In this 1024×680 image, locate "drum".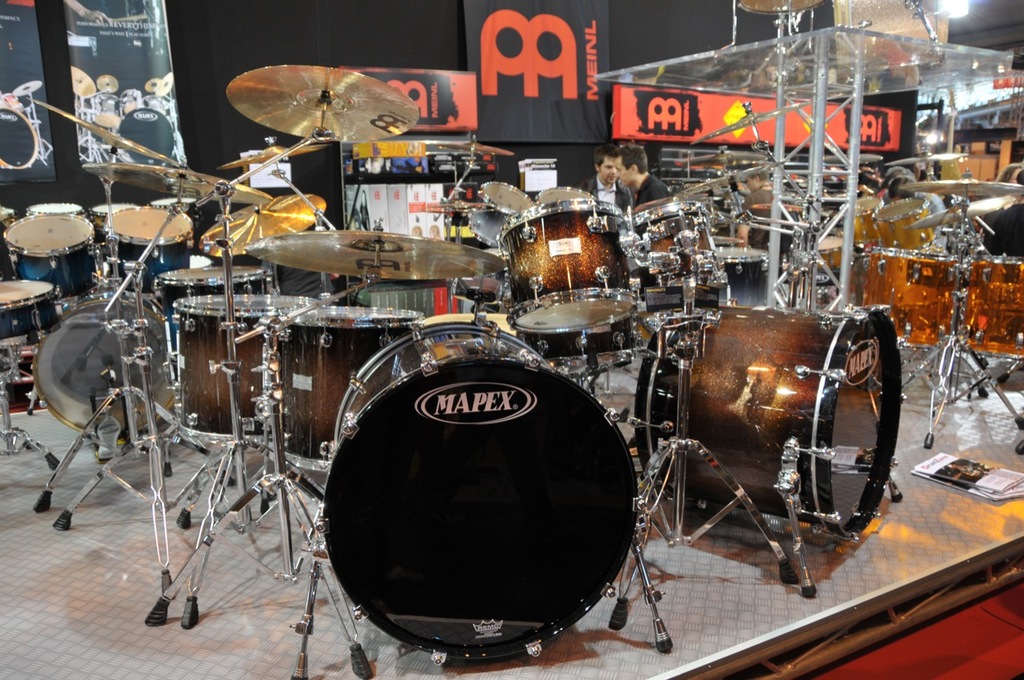
Bounding box: select_region(148, 198, 193, 210).
